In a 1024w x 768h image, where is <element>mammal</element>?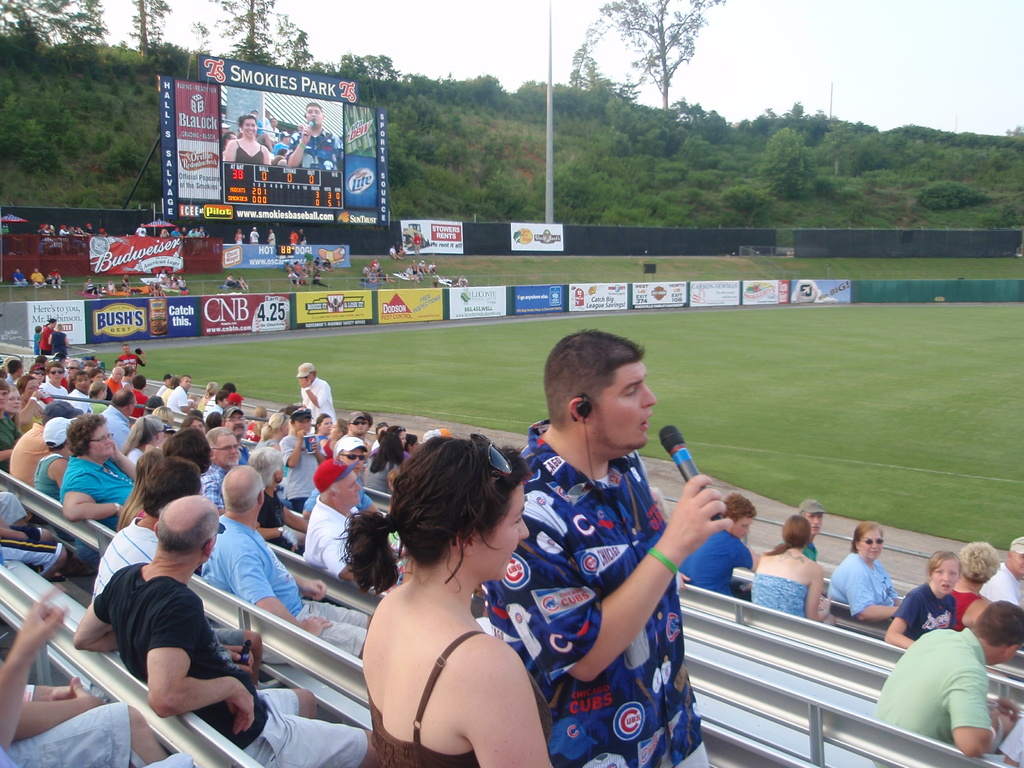
locate(235, 275, 250, 291).
